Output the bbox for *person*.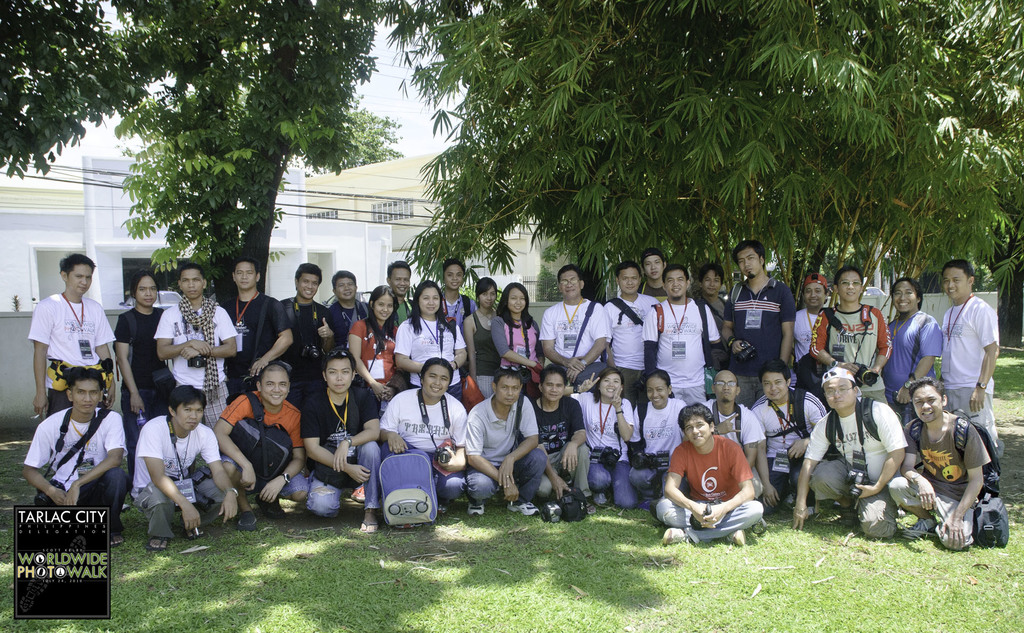
(x1=380, y1=261, x2=423, y2=334).
